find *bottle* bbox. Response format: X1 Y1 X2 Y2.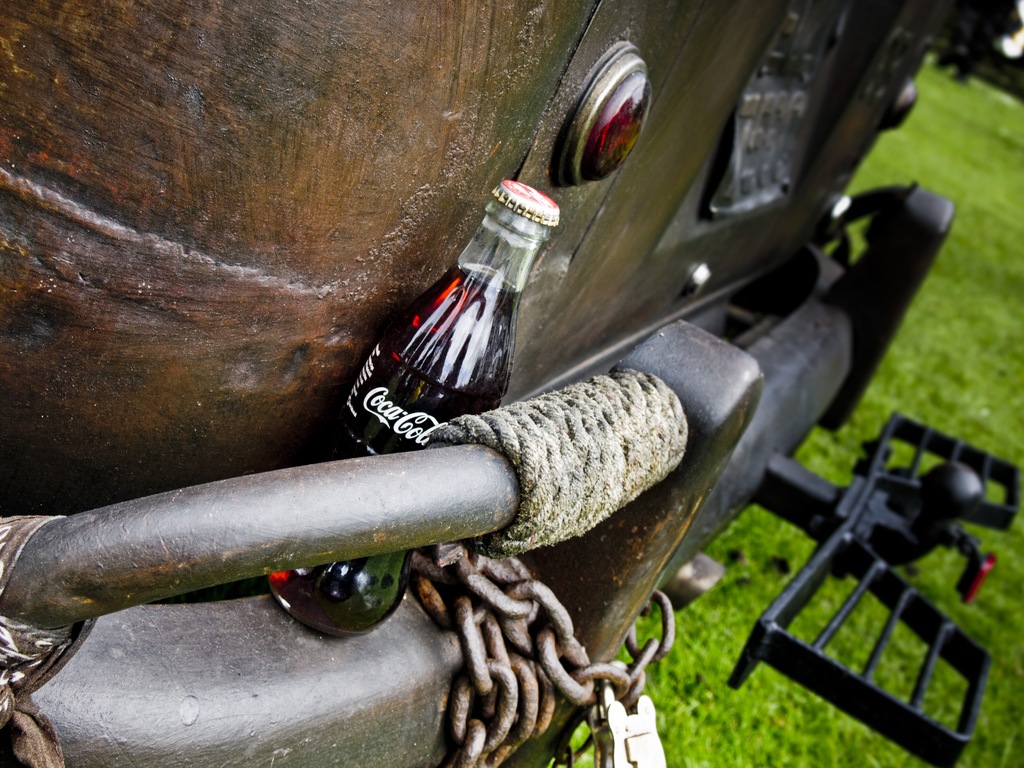
269 178 556 640.
